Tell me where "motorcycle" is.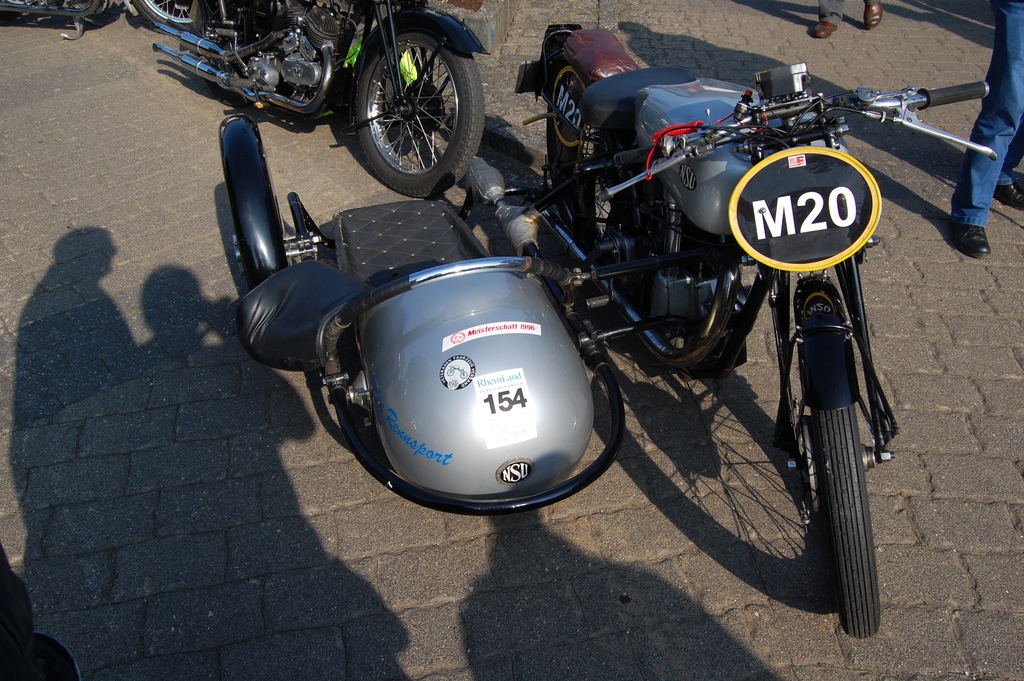
"motorcycle" is at region(147, 0, 488, 197).
